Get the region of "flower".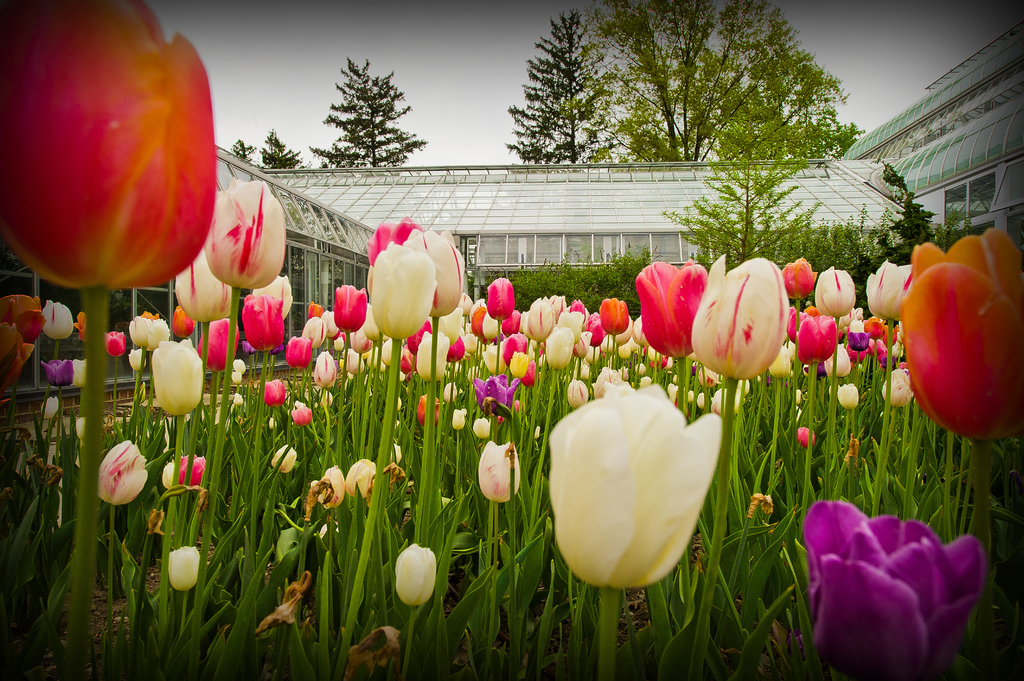
97 440 147 505.
